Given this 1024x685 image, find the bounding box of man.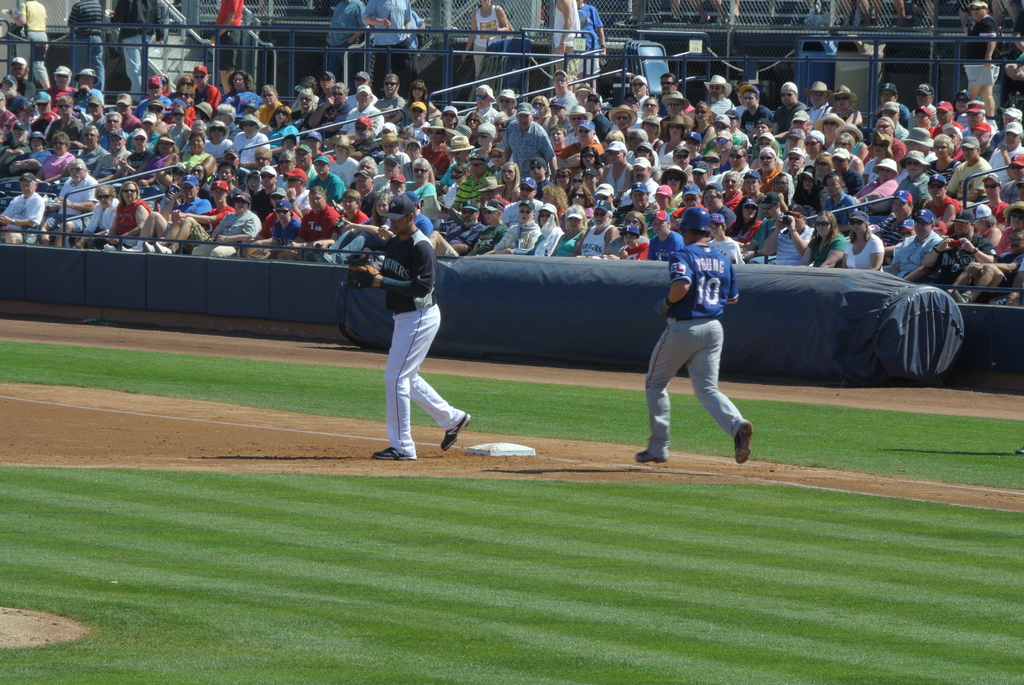
{"left": 670, "top": 144, "right": 693, "bottom": 182}.
